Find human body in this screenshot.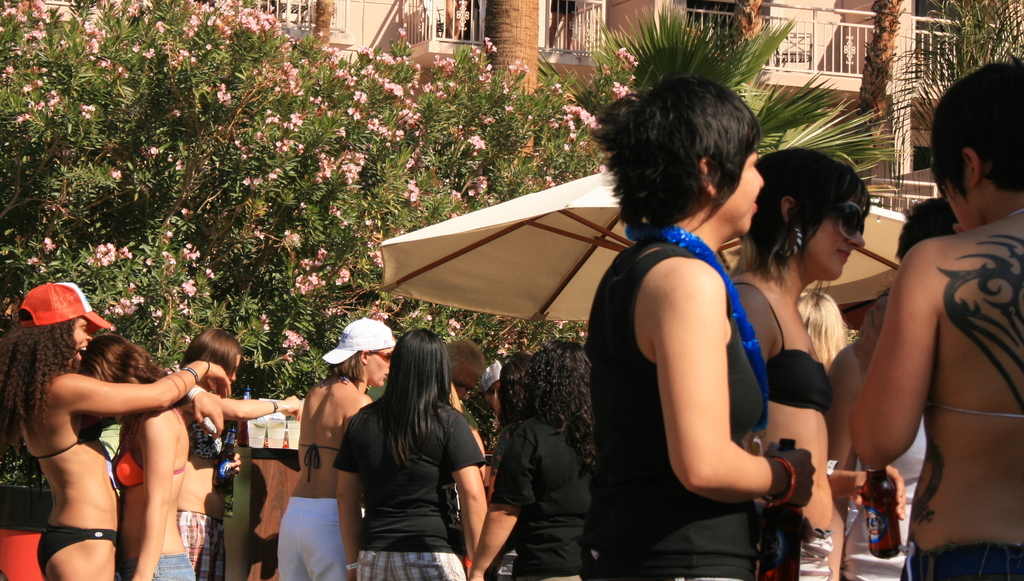
The bounding box for human body is box=[572, 74, 822, 580].
